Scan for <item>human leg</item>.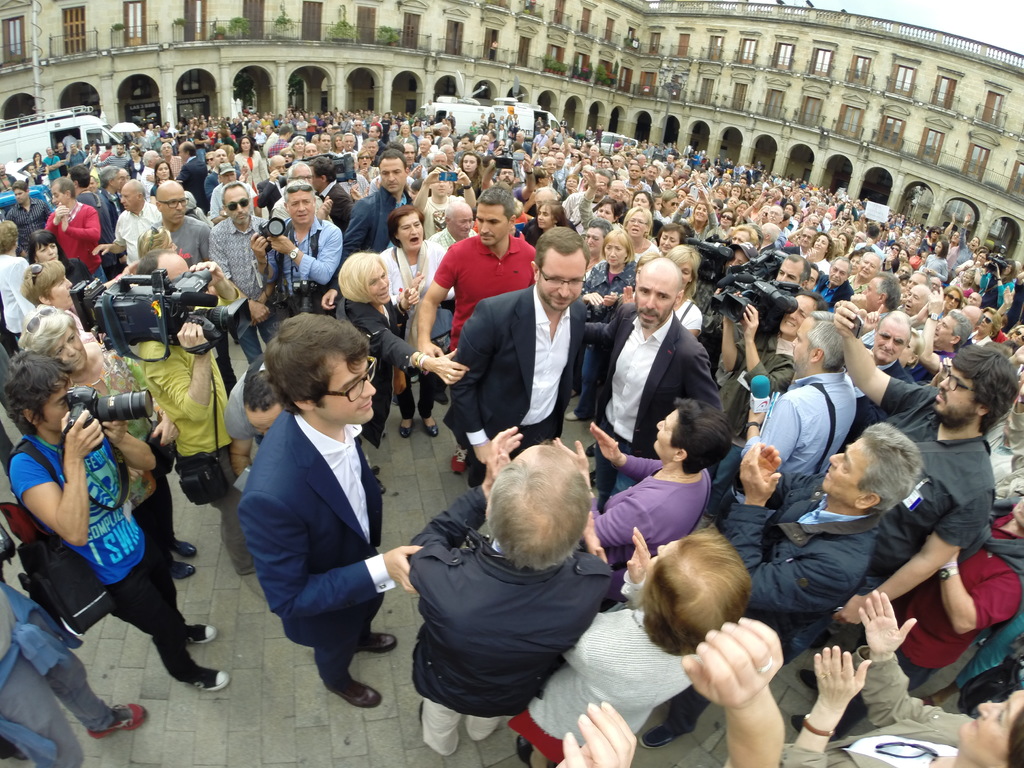
Scan result: BBox(102, 555, 231, 694).
